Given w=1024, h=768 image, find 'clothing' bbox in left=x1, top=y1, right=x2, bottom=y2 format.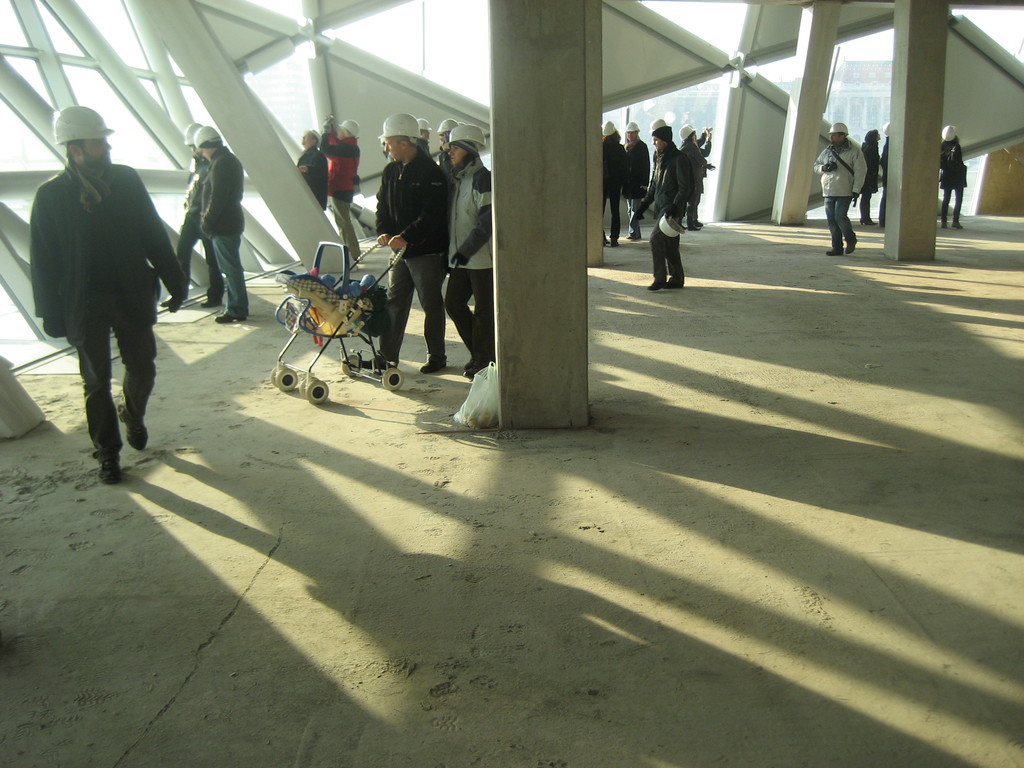
left=813, top=138, right=870, bottom=243.
